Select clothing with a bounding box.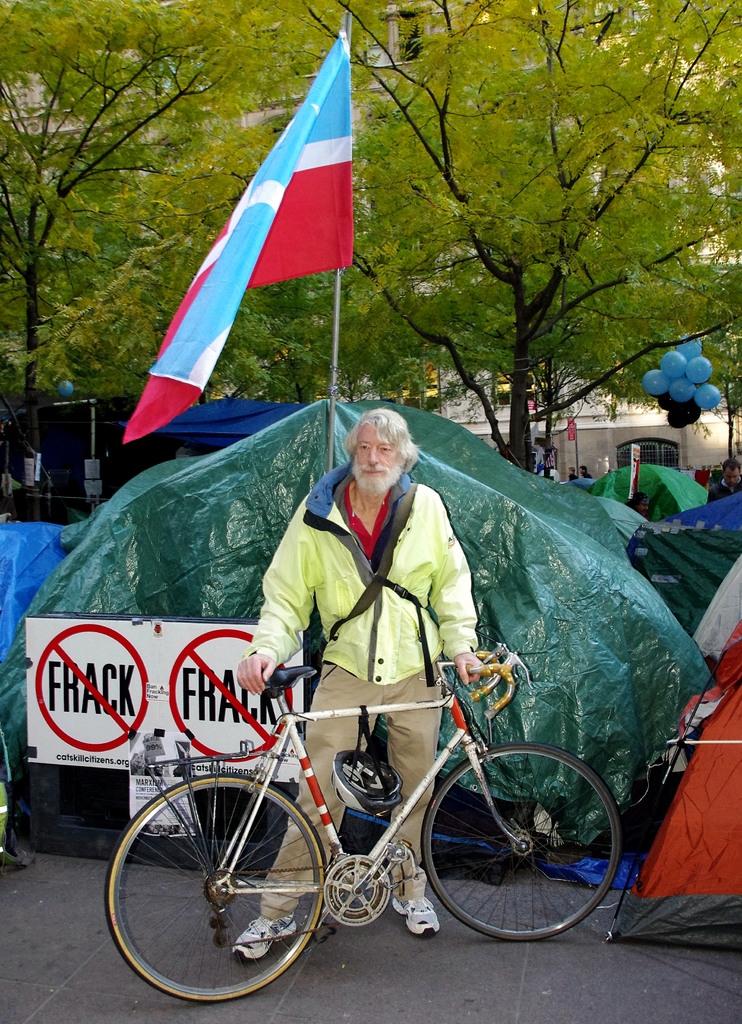
BBox(536, 468, 559, 481).
